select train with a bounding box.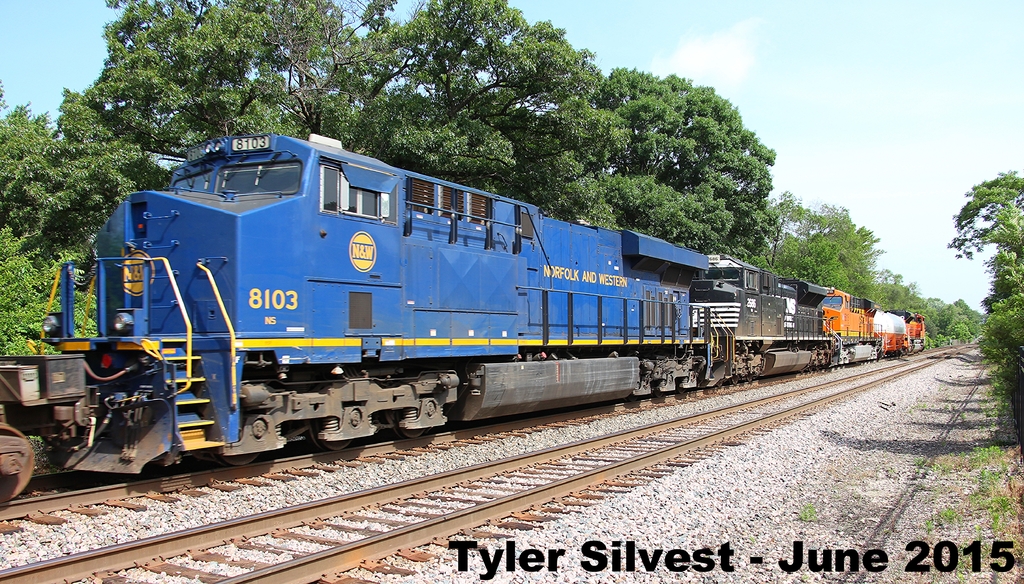
<bbox>0, 120, 930, 517</bbox>.
